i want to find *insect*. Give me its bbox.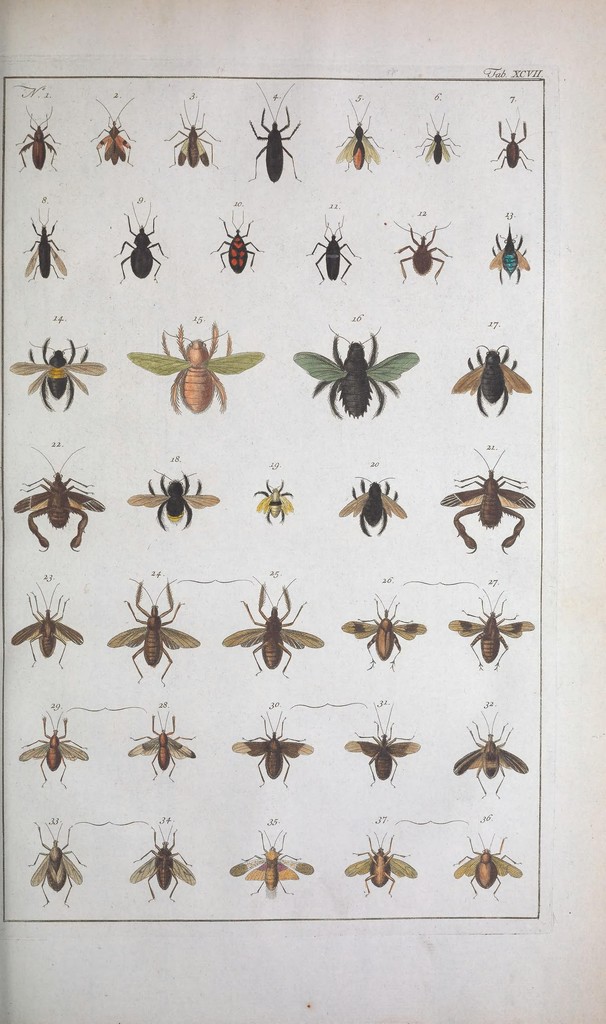
{"left": 117, "top": 705, "right": 195, "bottom": 797}.
